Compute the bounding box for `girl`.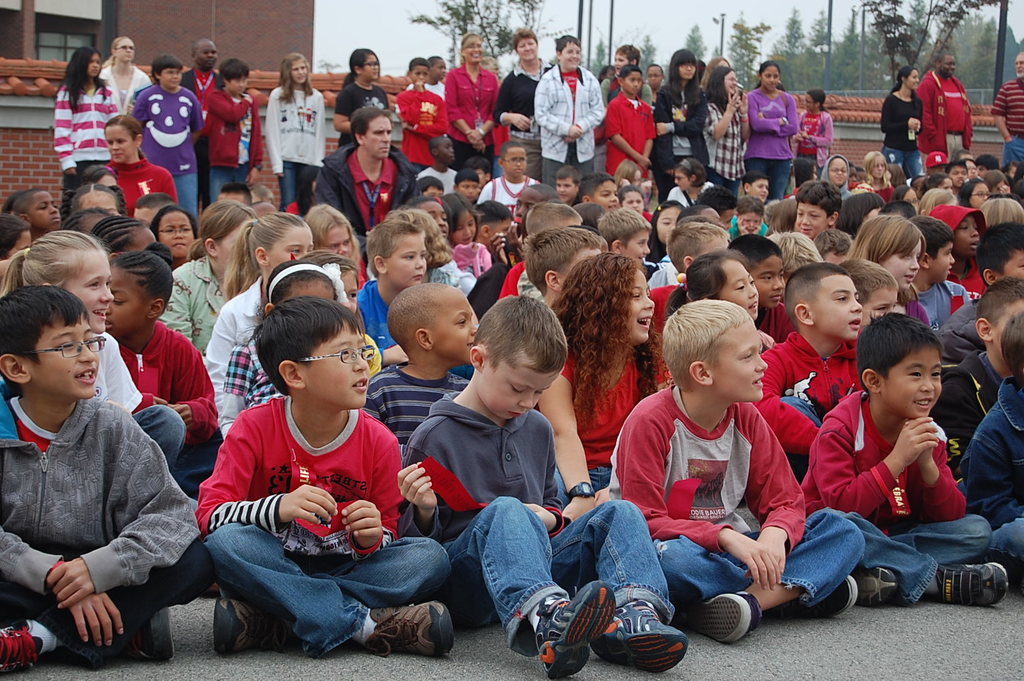
x1=99, y1=109, x2=179, y2=219.
